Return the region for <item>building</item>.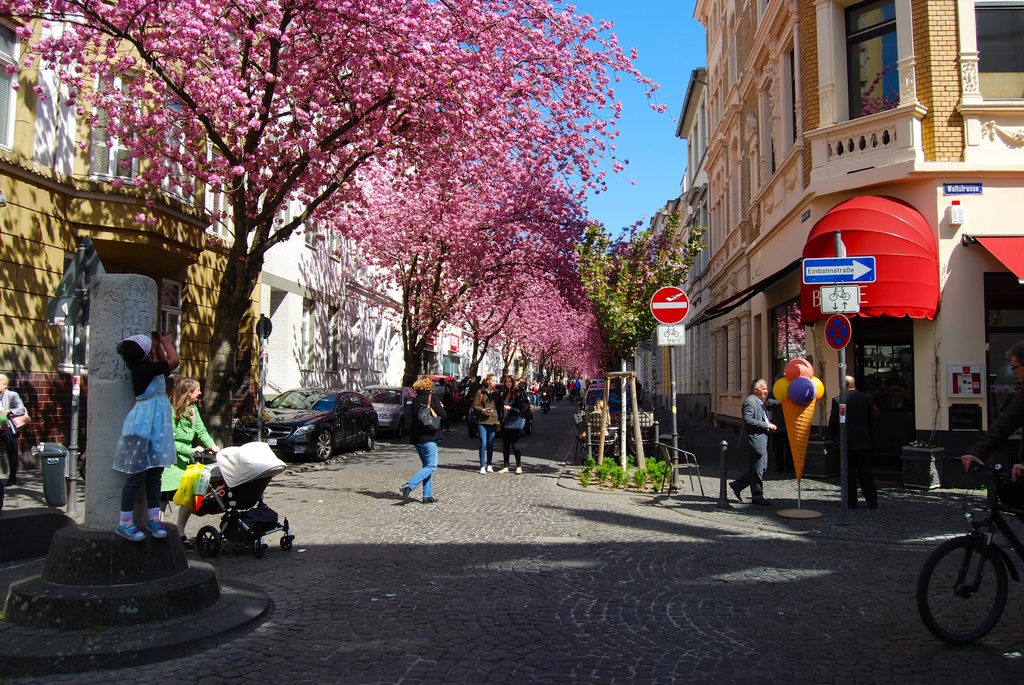
locate(693, 0, 1023, 483).
